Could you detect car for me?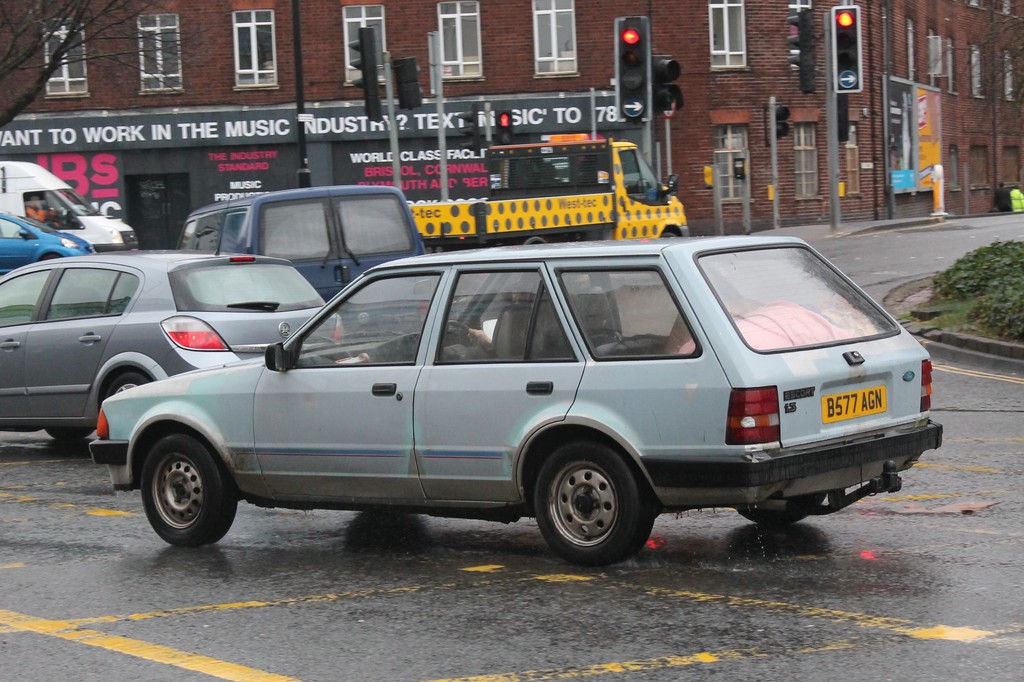
Detection result: region(0, 227, 343, 443).
